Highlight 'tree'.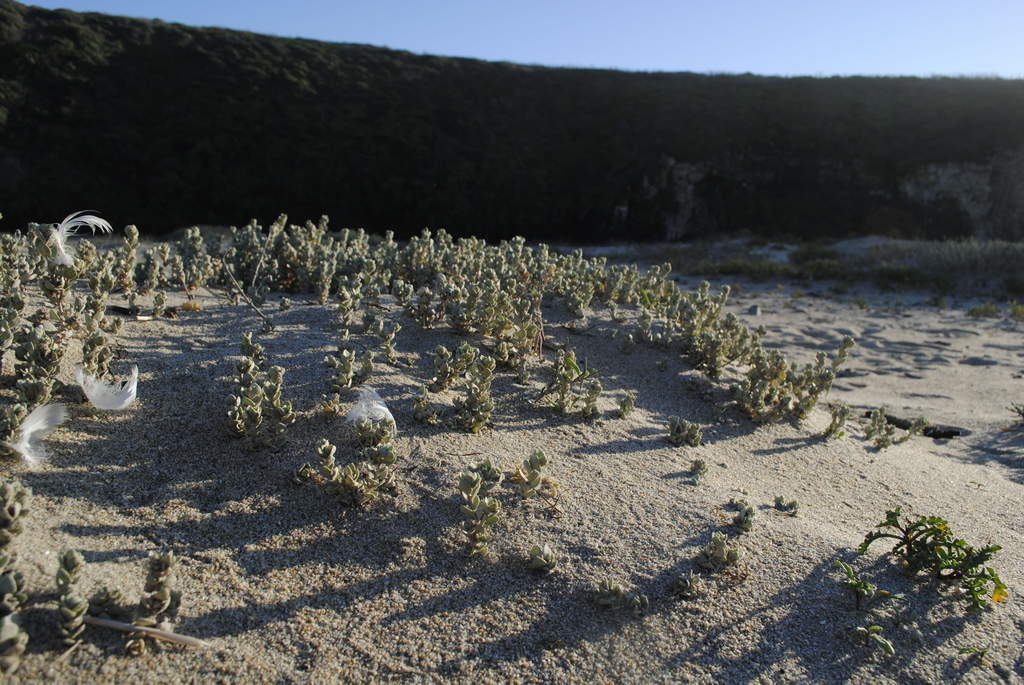
Highlighted region: bbox(60, 10, 87, 27).
